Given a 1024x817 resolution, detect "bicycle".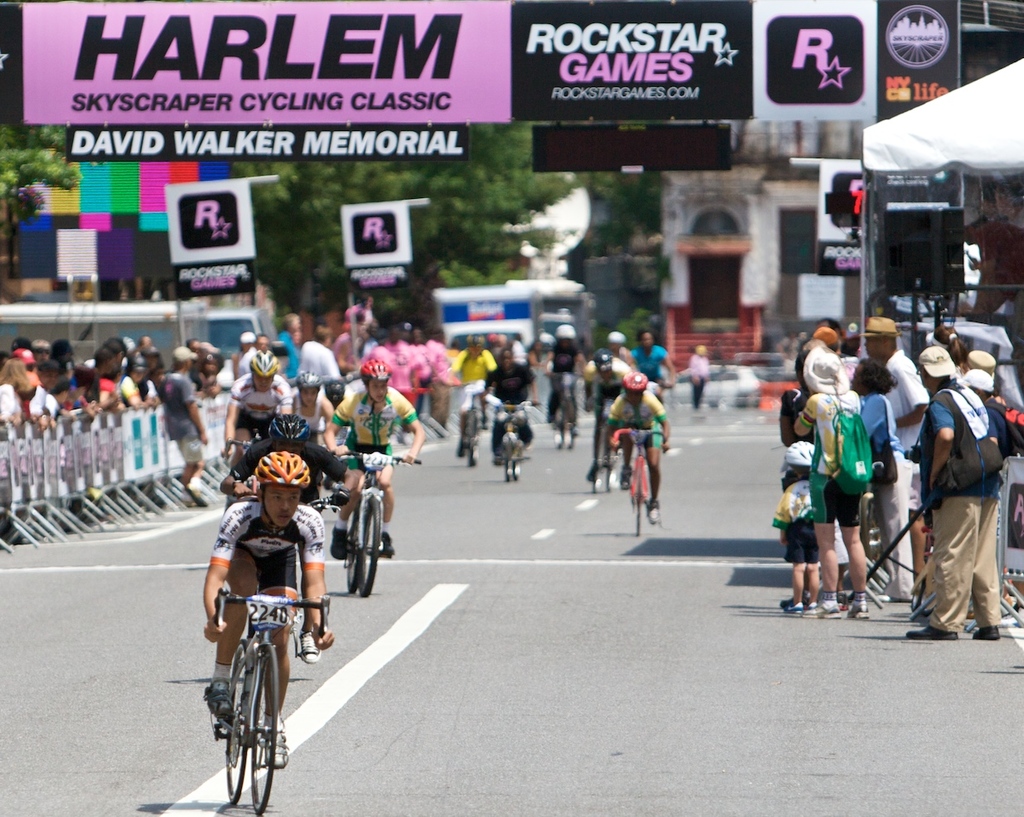
(left=585, top=393, right=616, bottom=493).
